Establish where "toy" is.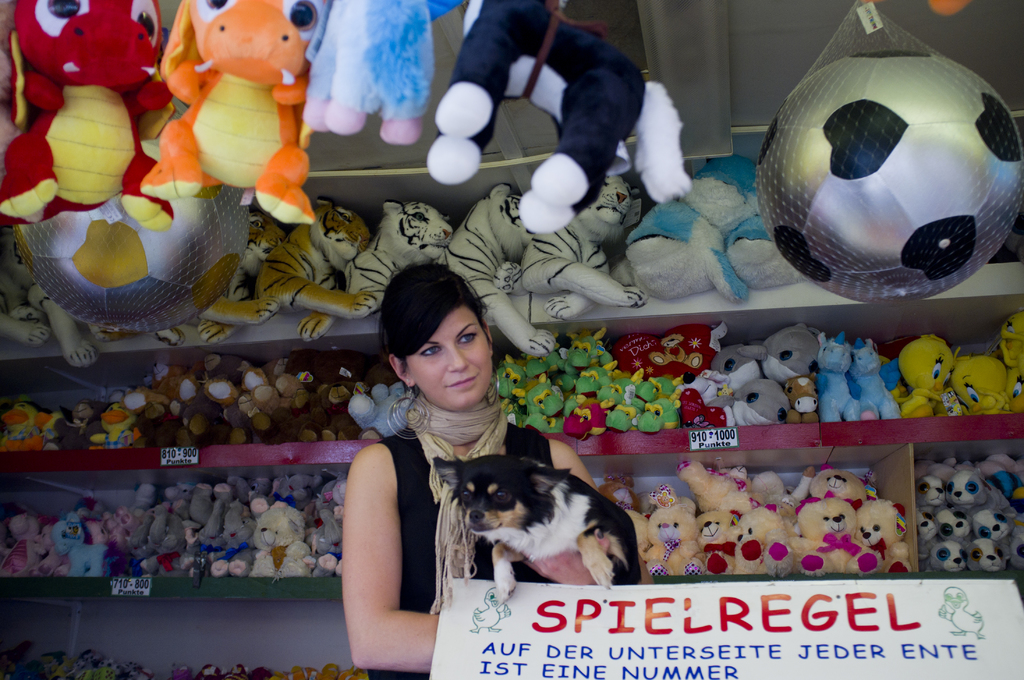
Established at bbox=[86, 313, 198, 347].
